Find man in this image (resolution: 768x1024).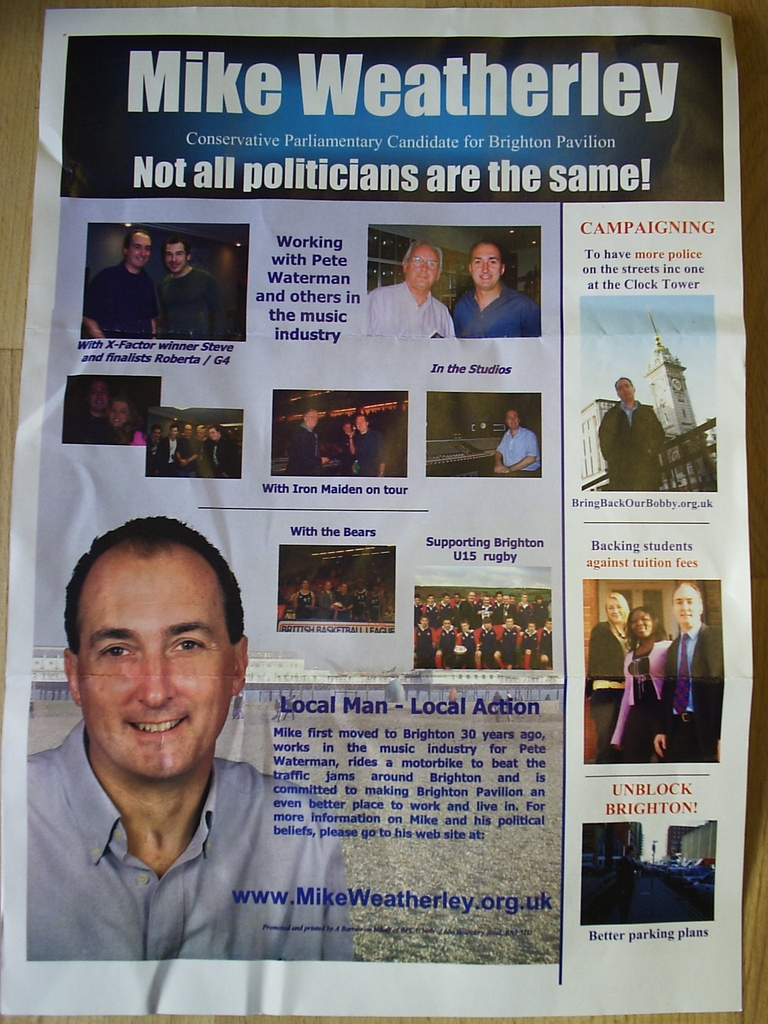
<box>81,227,159,337</box>.
